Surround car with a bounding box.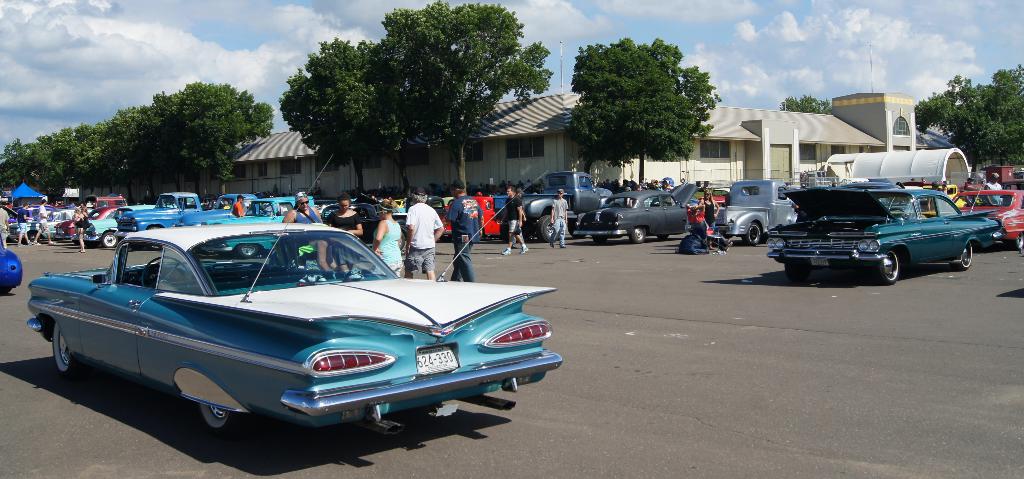
493 174 609 239.
